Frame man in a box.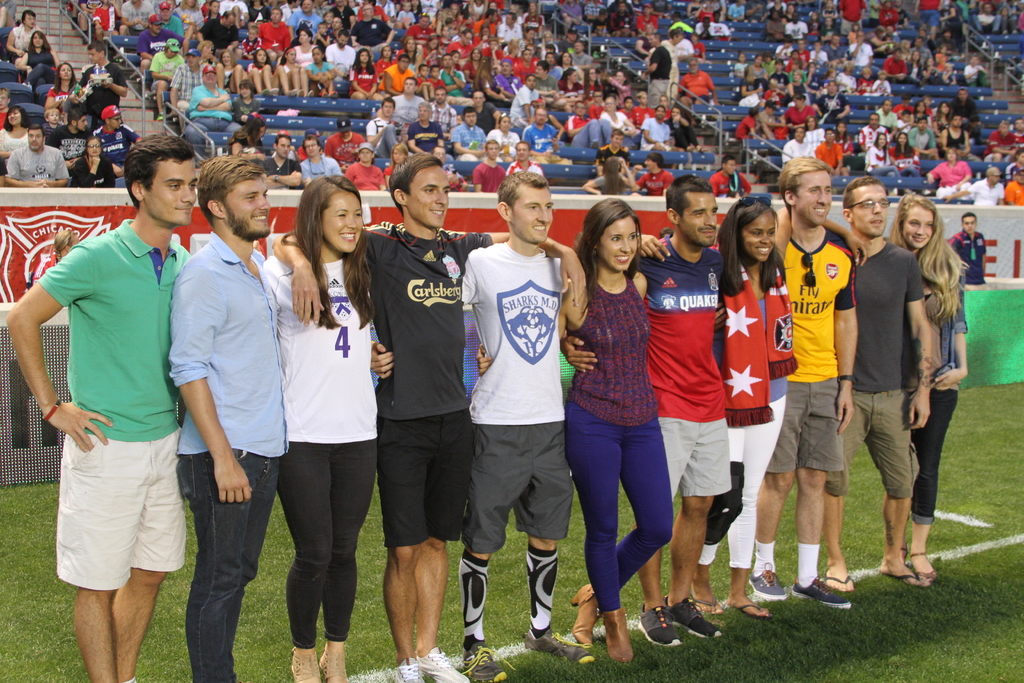
[x1=493, y1=54, x2=525, y2=109].
